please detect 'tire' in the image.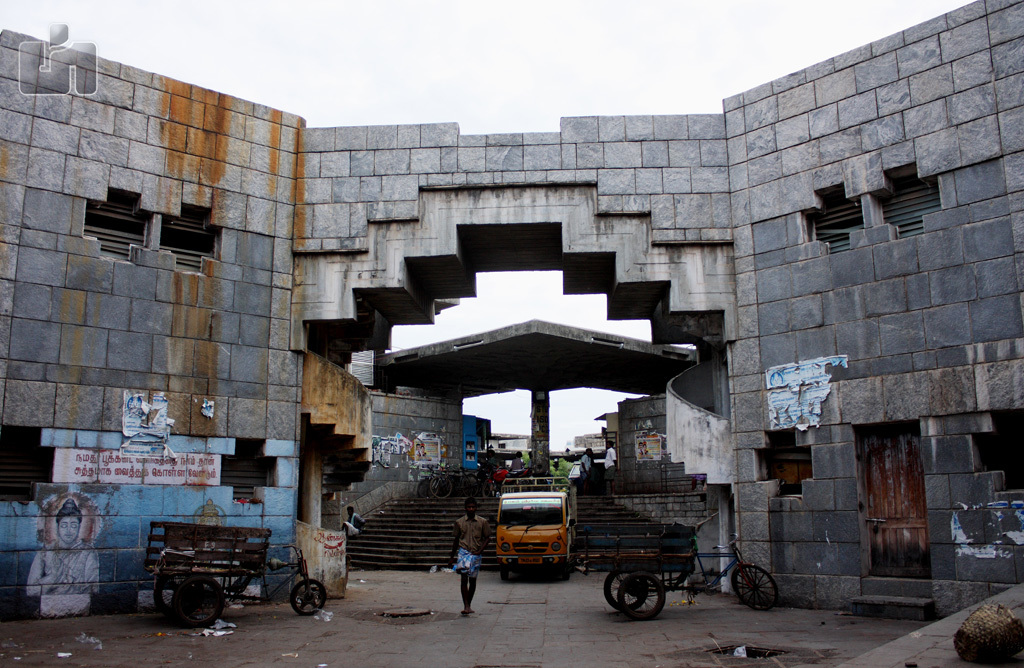
pyautogui.locateOnScreen(497, 570, 511, 583).
